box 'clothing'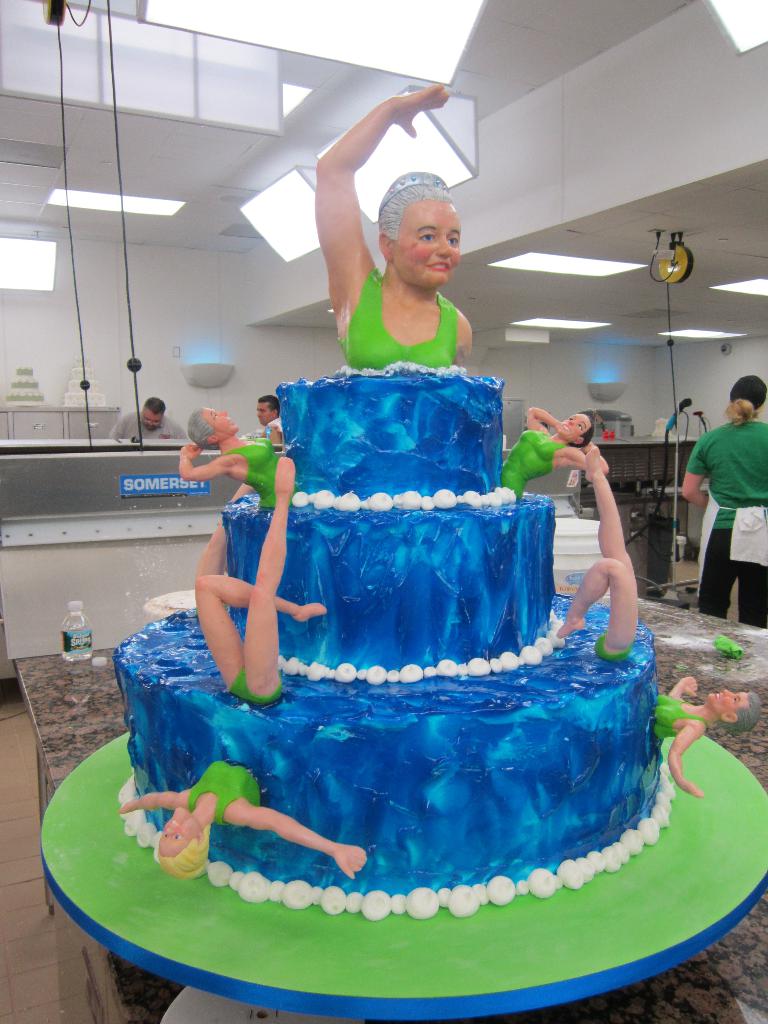
{"left": 269, "top": 415, "right": 282, "bottom": 436}
